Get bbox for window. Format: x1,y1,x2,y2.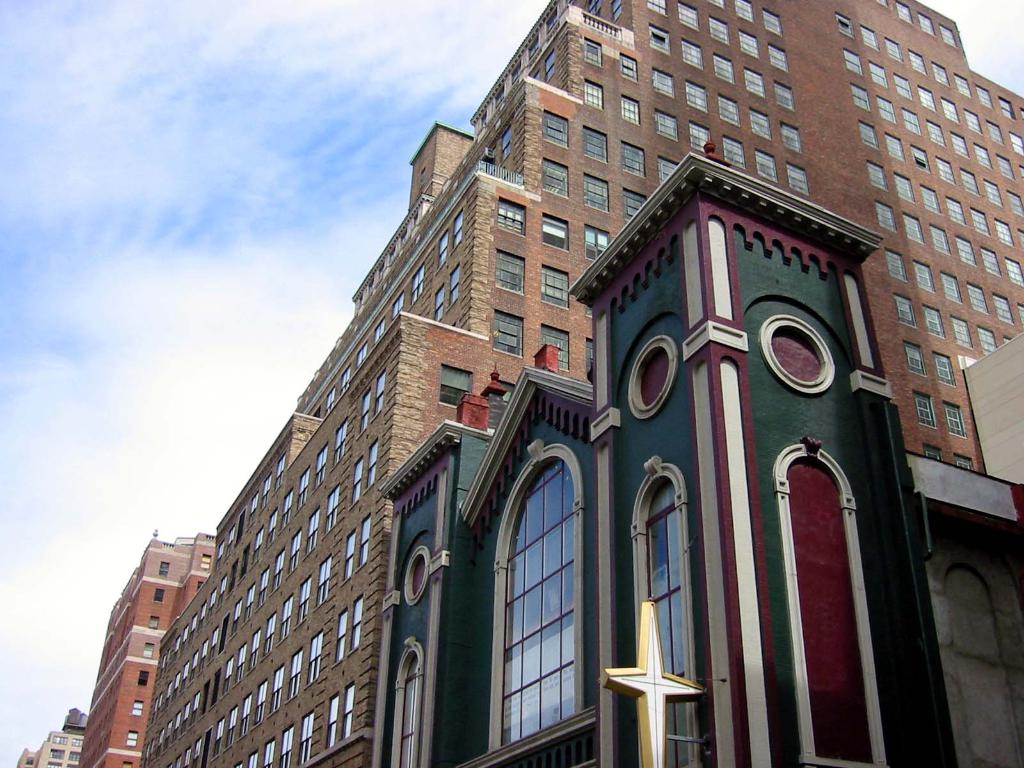
908,49,927,77.
